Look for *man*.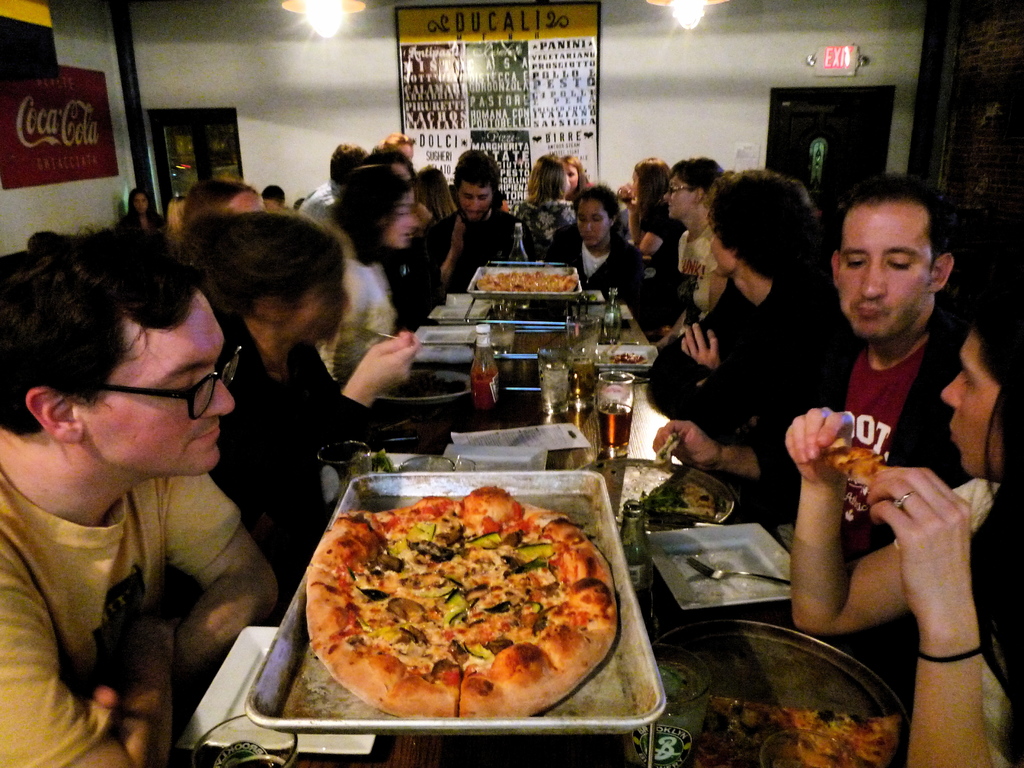
Found: box(651, 182, 1002, 541).
